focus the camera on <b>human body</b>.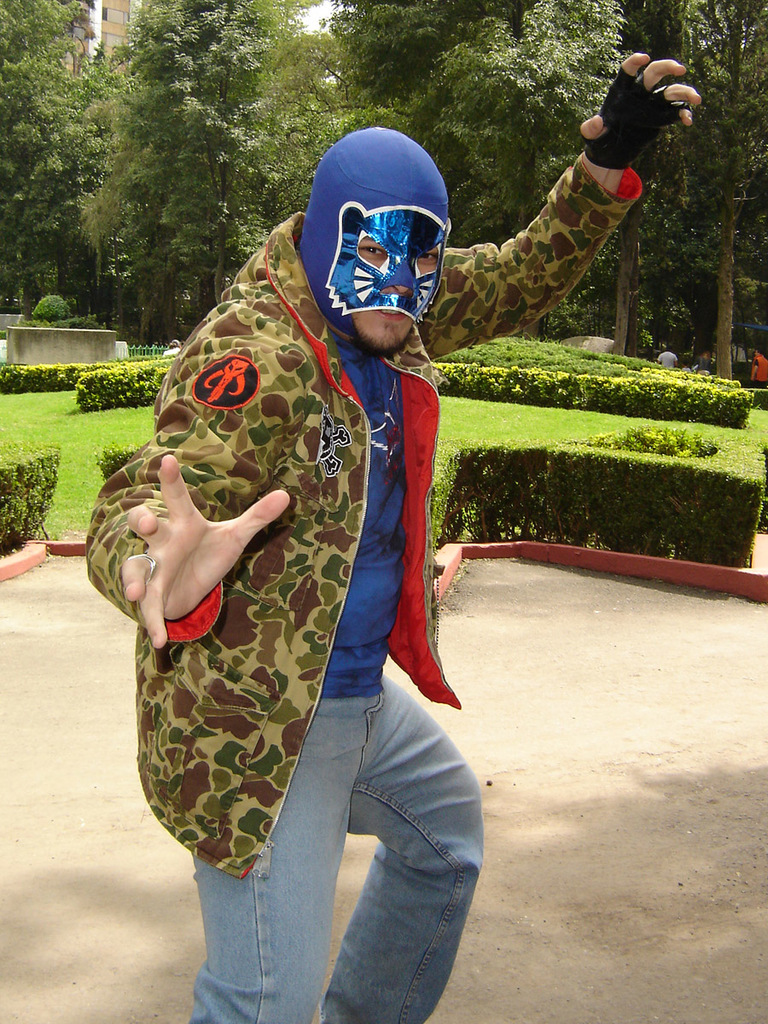
Focus region: 77,64,526,956.
